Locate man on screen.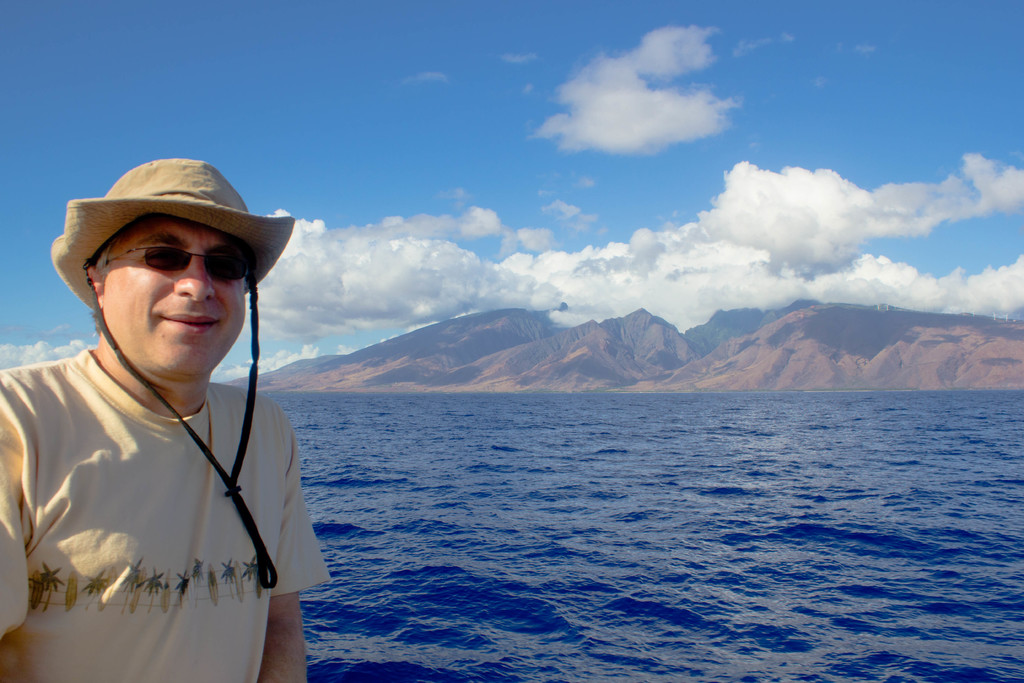
On screen at detection(0, 134, 321, 682).
